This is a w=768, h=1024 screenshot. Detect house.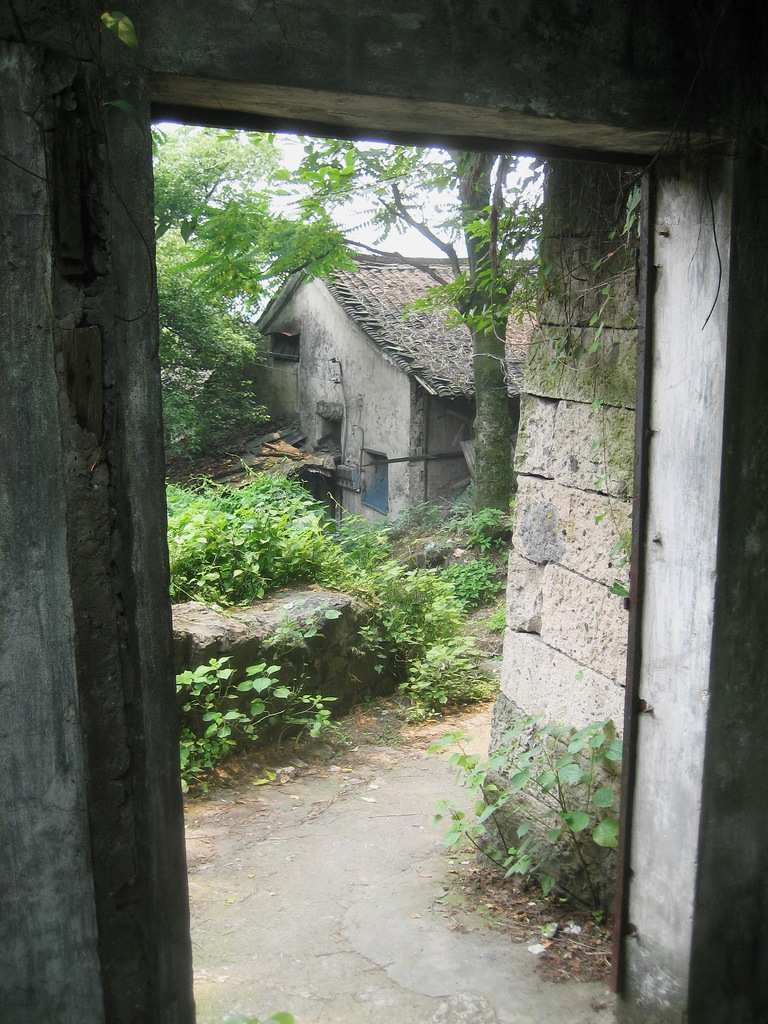
(189,243,546,540).
